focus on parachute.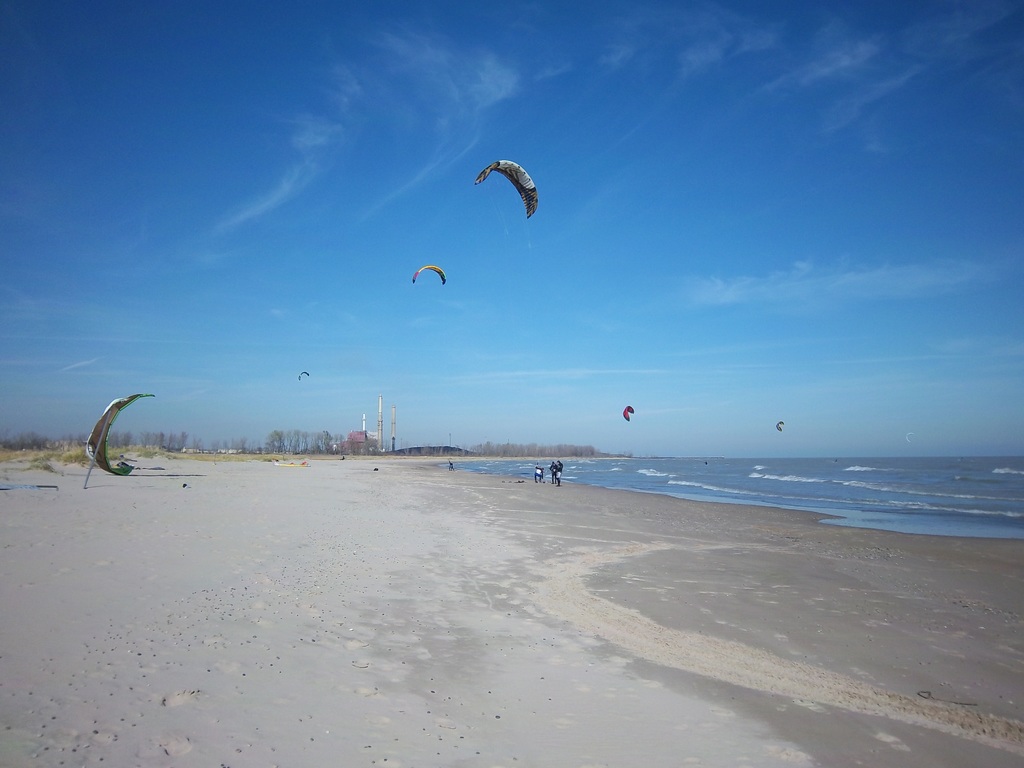
Focused at rect(410, 262, 448, 286).
